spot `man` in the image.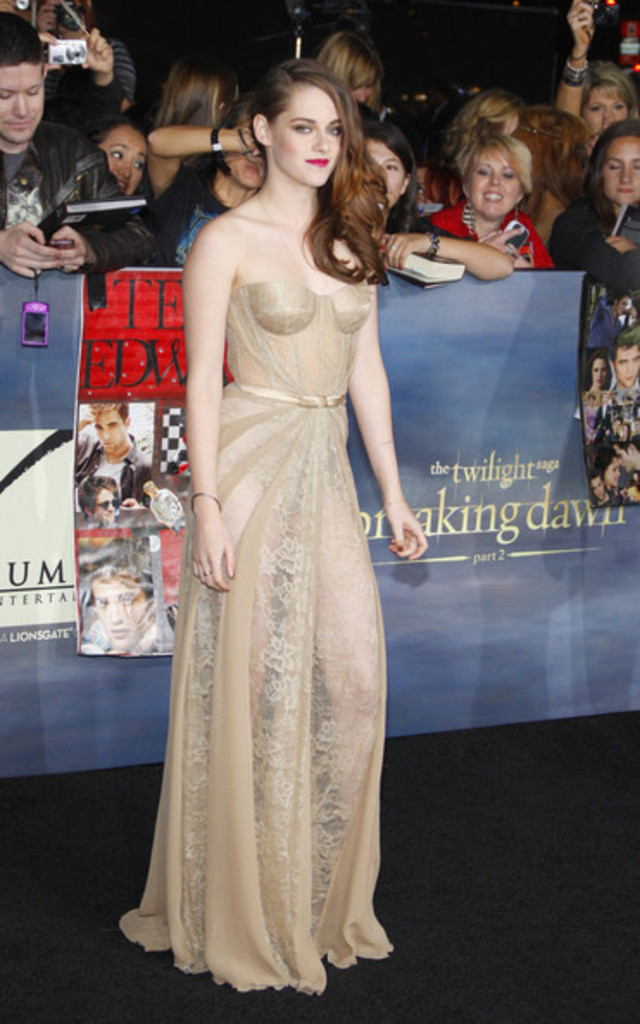
`man` found at (x1=588, y1=290, x2=631, y2=347).
